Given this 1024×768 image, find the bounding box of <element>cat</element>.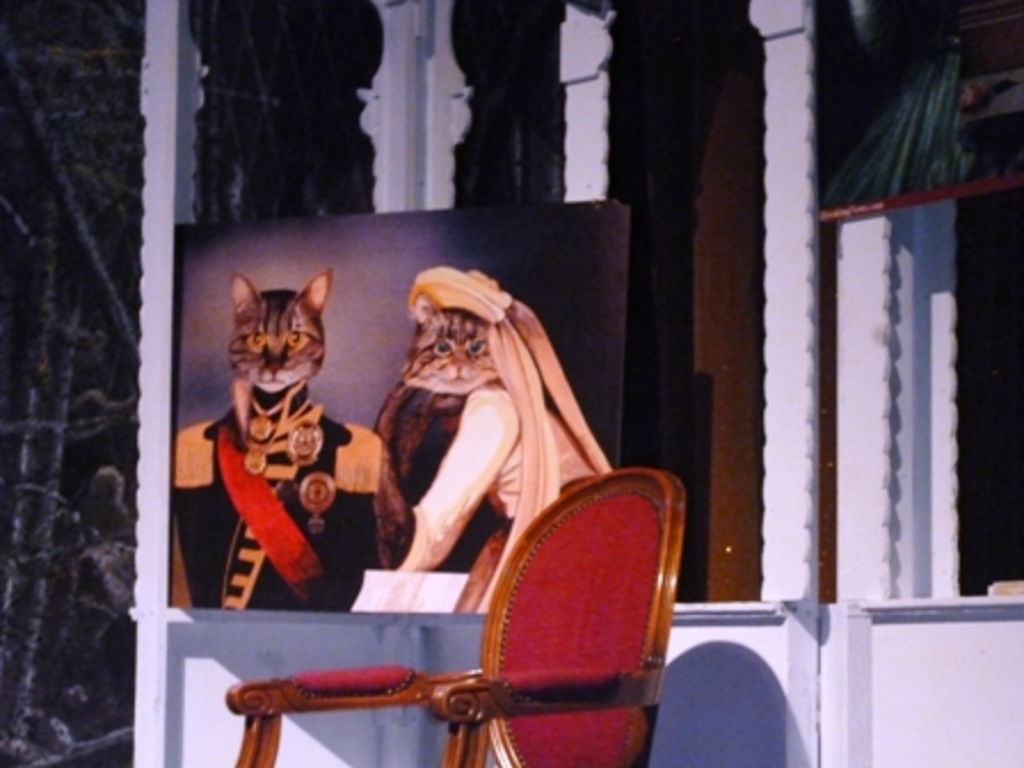
l=224, t=270, r=336, b=393.
